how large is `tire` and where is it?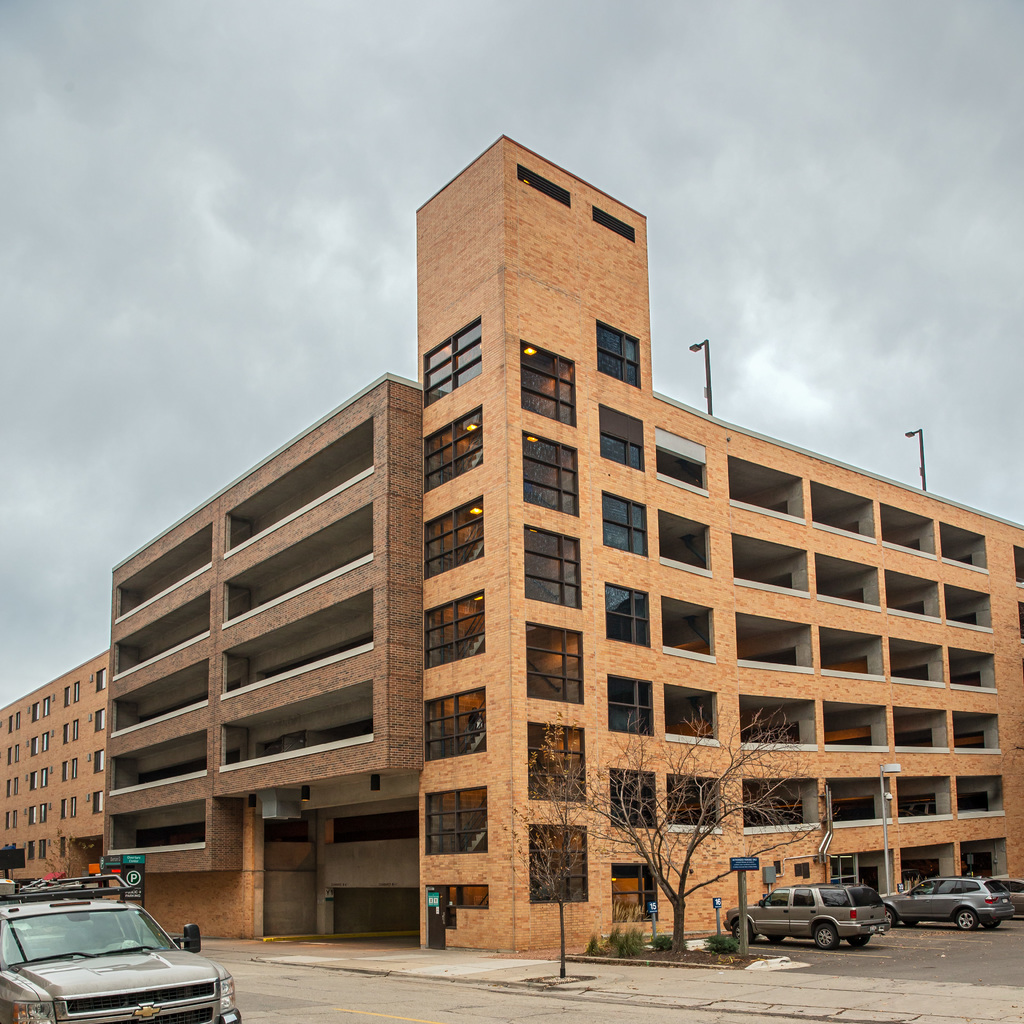
Bounding box: 902 920 920 929.
